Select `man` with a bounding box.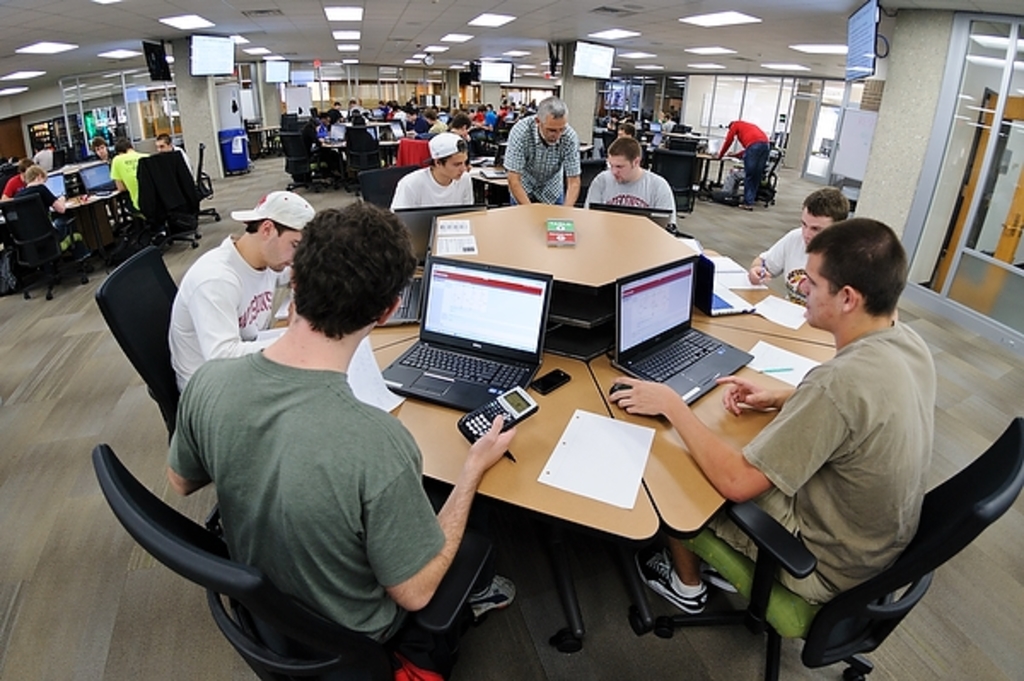
<region>746, 183, 850, 309</region>.
